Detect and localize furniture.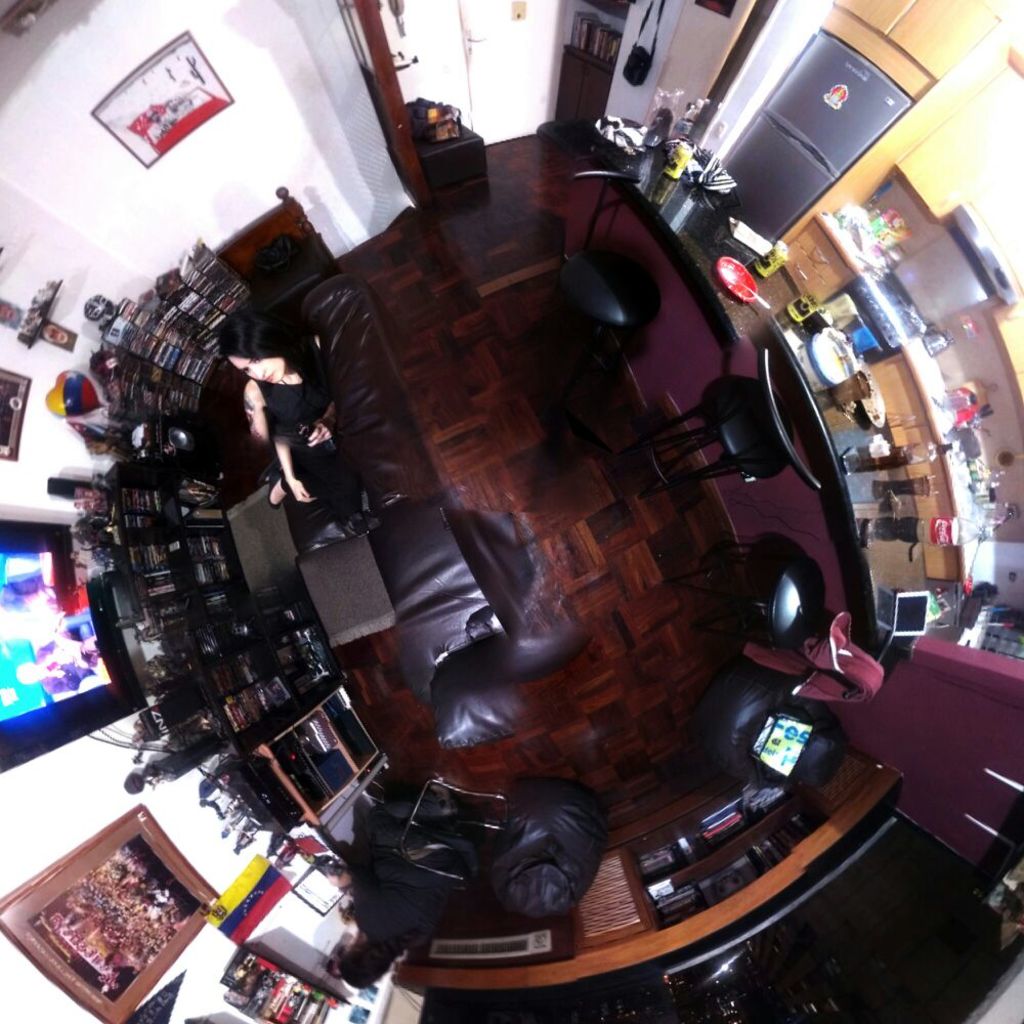
Localized at 253 684 381 829.
